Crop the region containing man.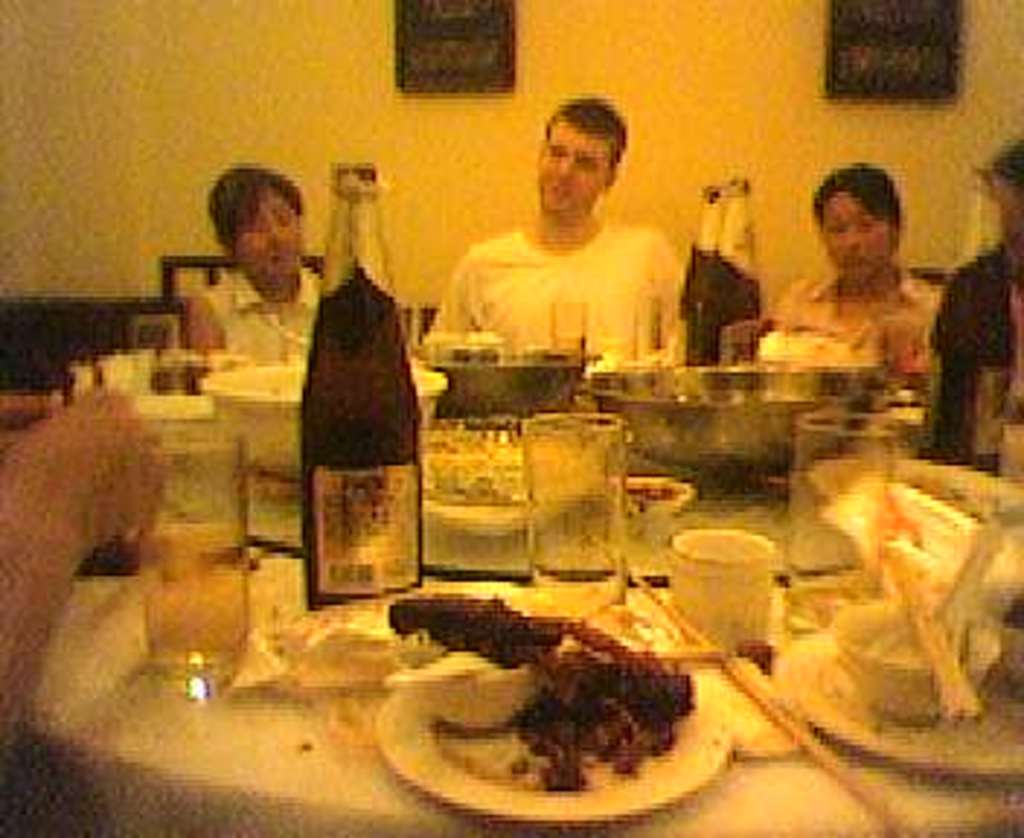
Crop region: left=431, top=108, right=689, bottom=390.
